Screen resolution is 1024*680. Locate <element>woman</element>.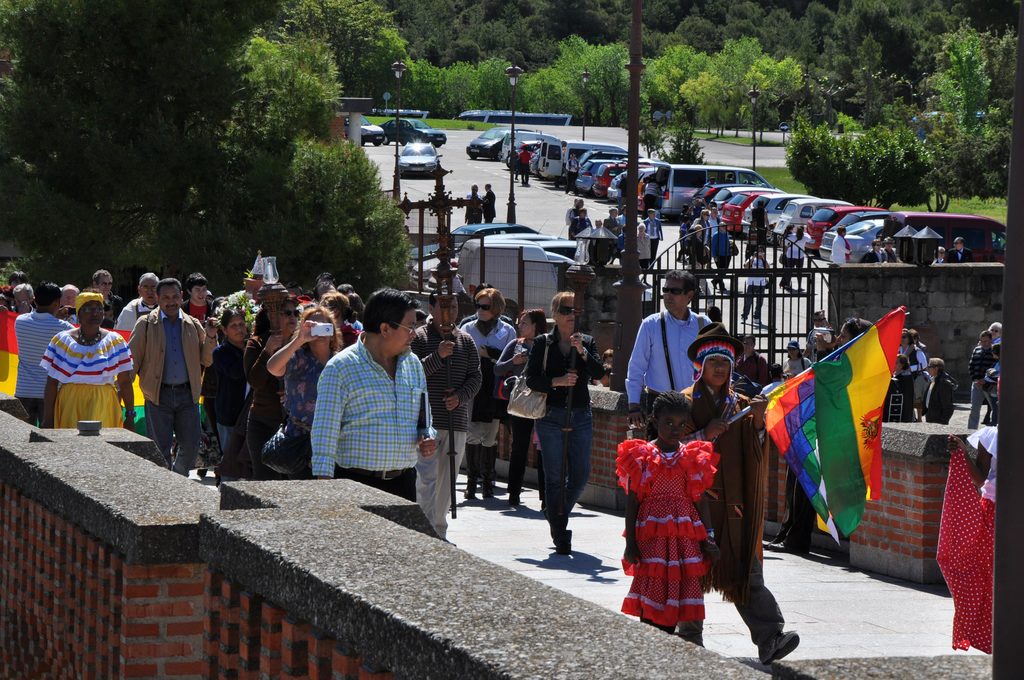
pyautogui.locateOnScreen(319, 289, 362, 351).
